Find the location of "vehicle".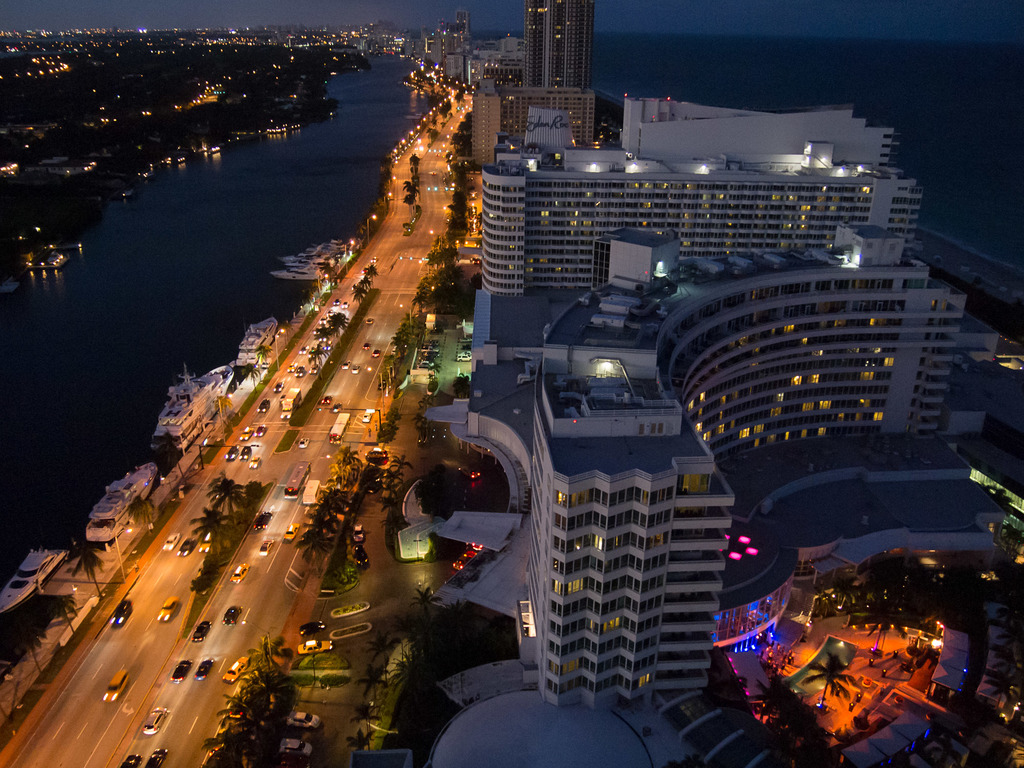
Location: region(364, 318, 377, 326).
